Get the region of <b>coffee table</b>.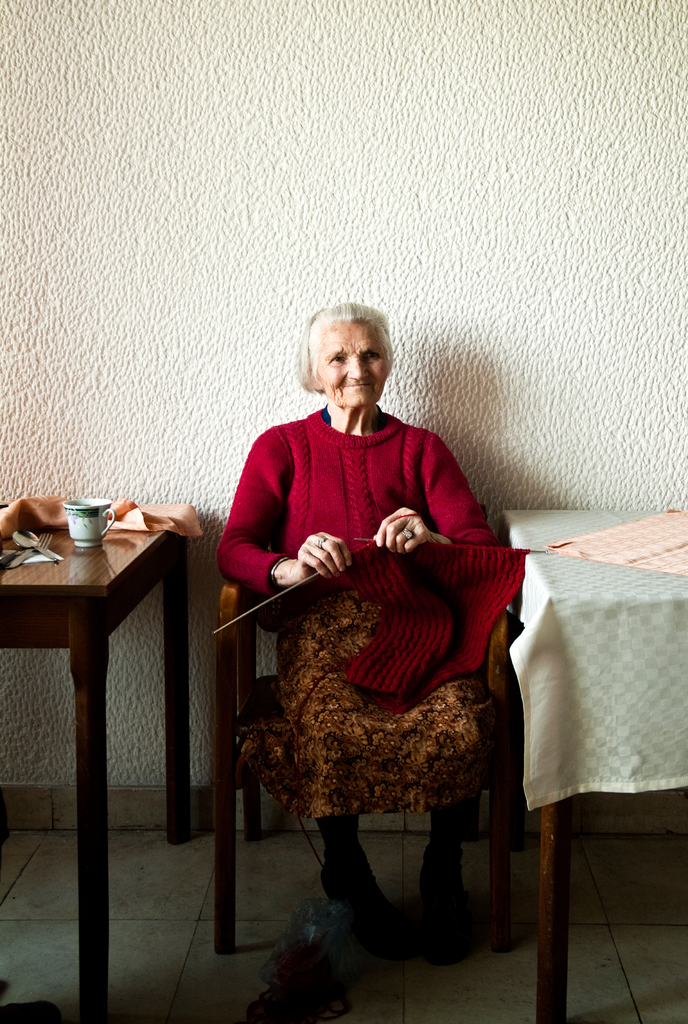
box=[499, 510, 687, 1023].
